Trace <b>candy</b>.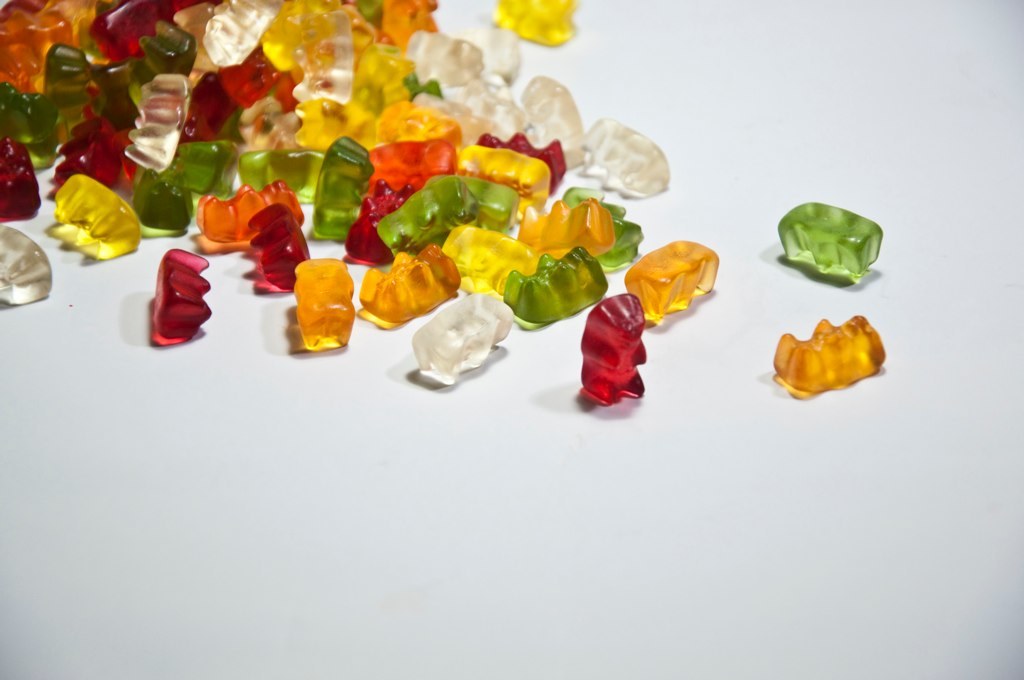
Traced to Rect(770, 313, 885, 400).
